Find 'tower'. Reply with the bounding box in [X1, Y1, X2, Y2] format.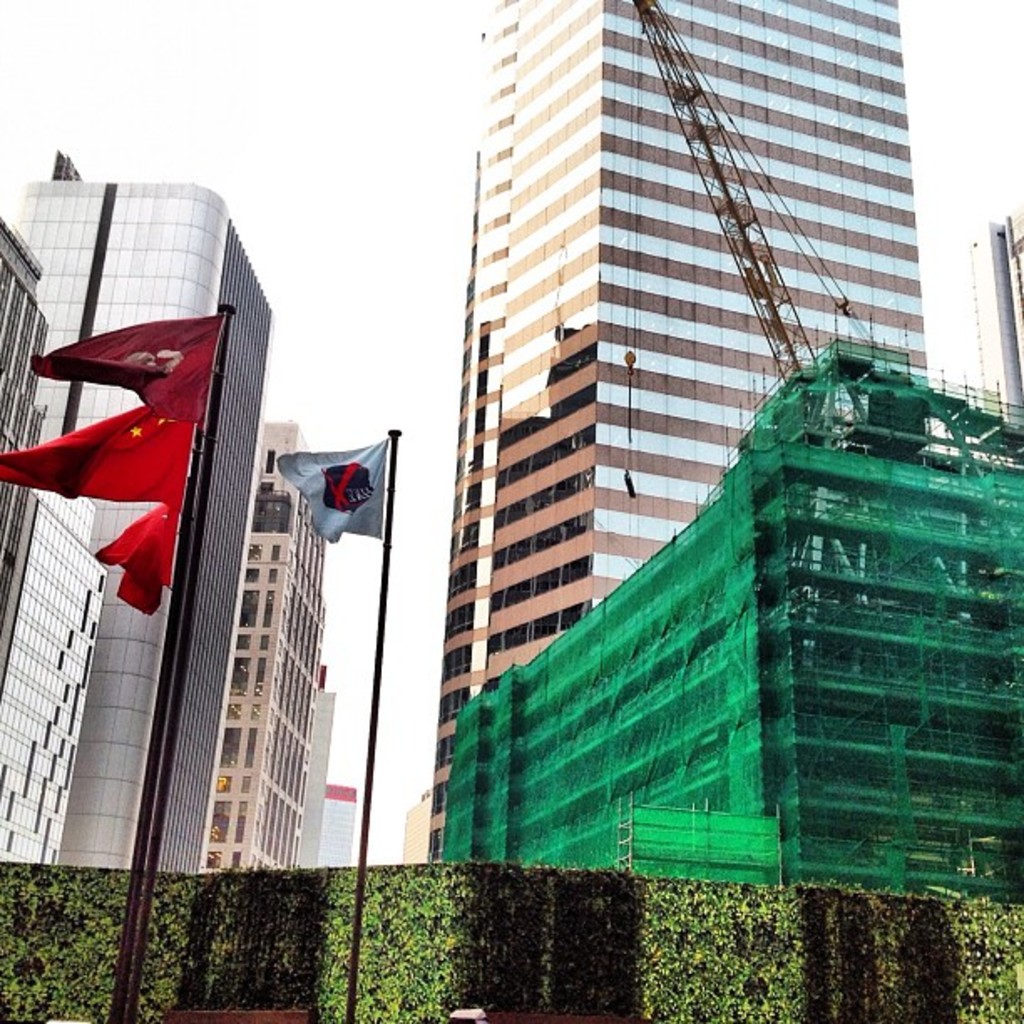
[0, 231, 45, 723].
